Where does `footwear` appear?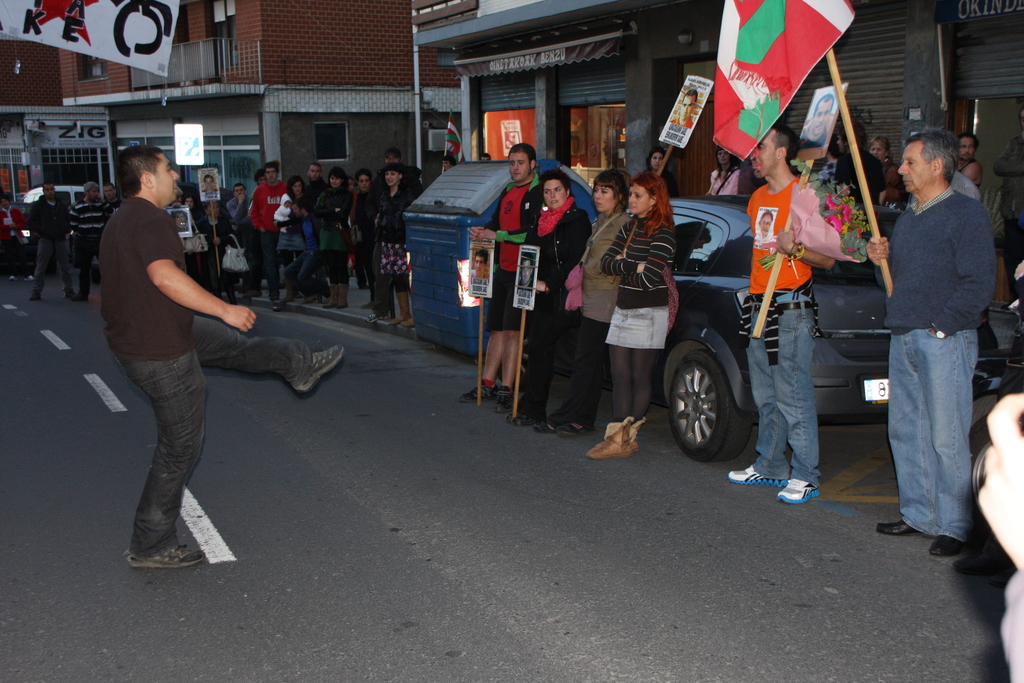
Appears at x1=876, y1=520, x2=921, y2=537.
